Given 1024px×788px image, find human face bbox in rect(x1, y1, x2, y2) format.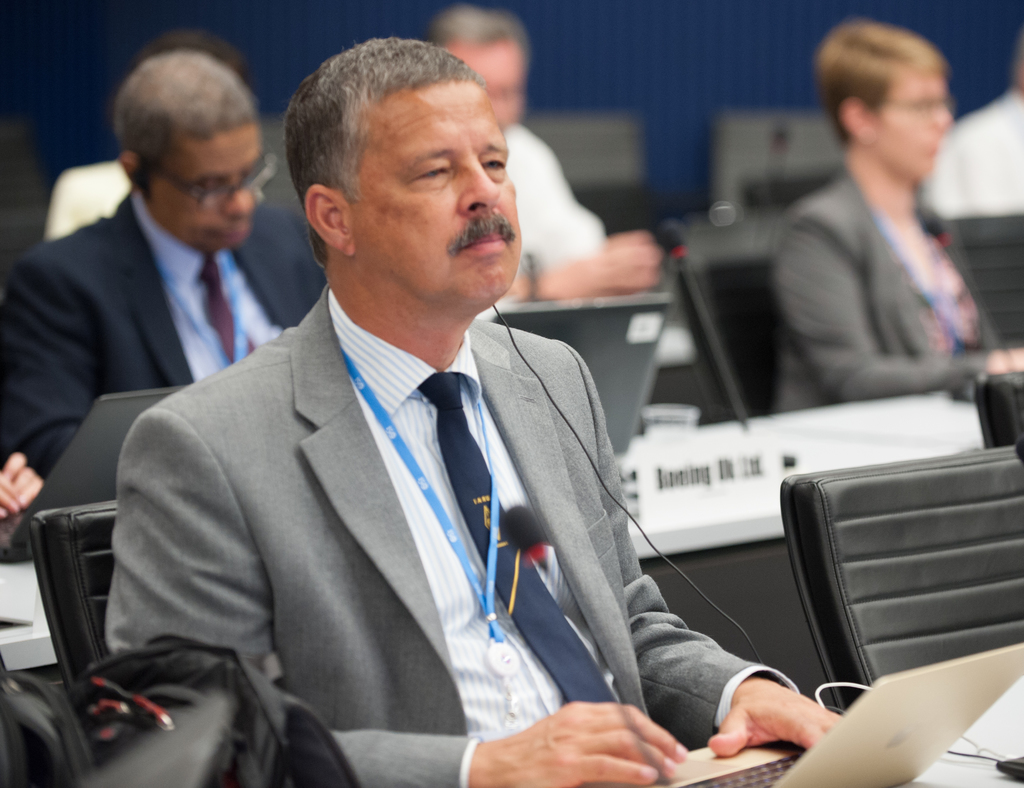
rect(152, 120, 259, 247).
